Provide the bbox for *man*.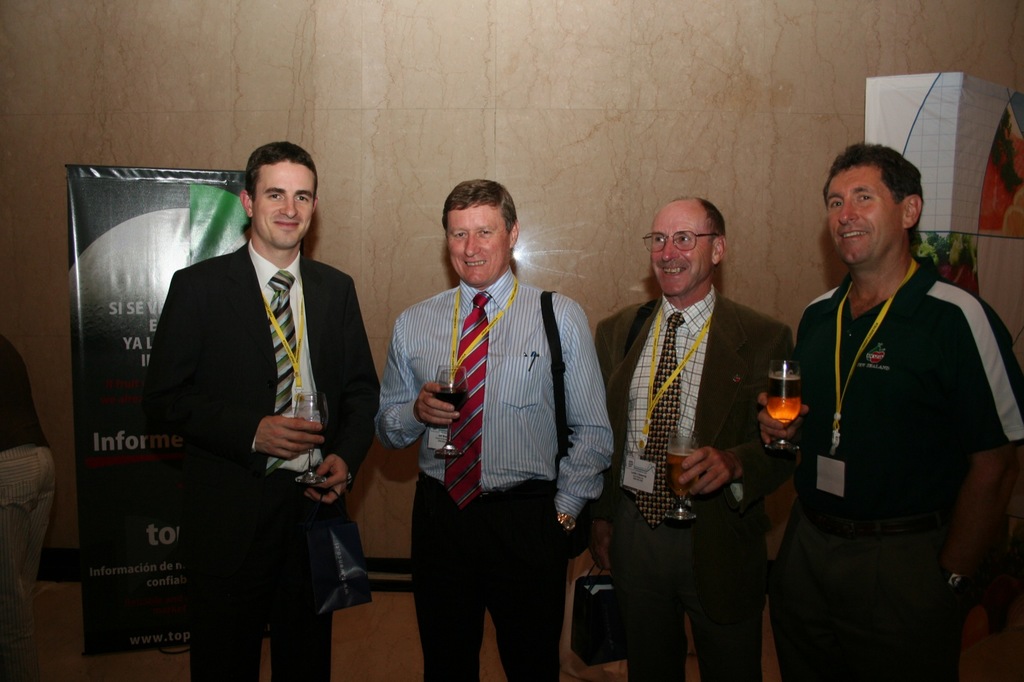
rect(372, 184, 618, 681).
